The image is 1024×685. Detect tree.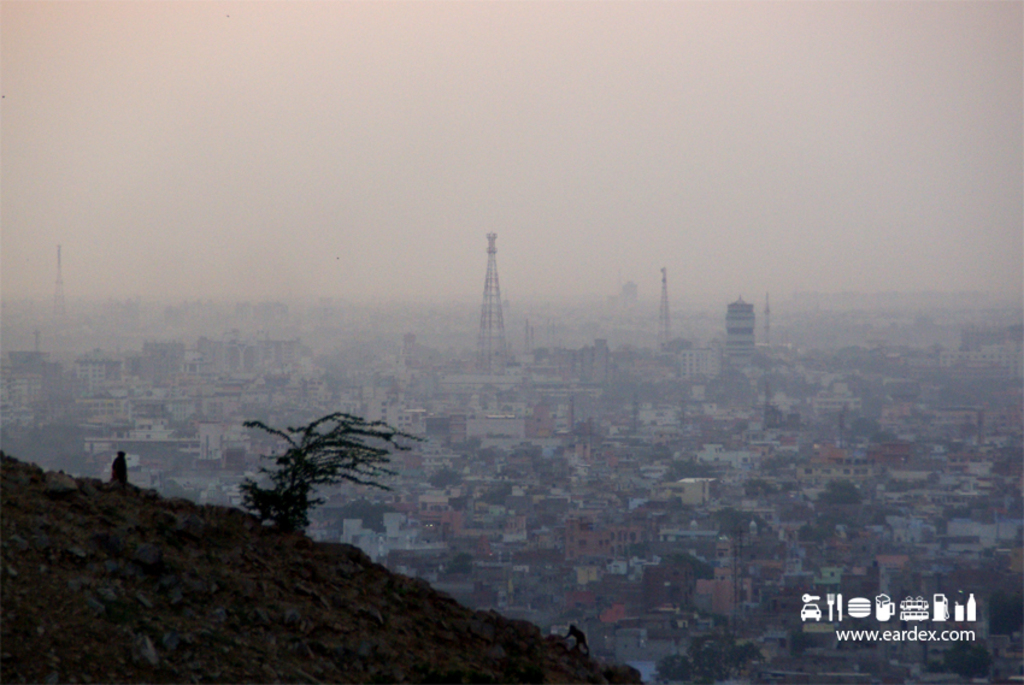
Detection: 449,432,485,453.
